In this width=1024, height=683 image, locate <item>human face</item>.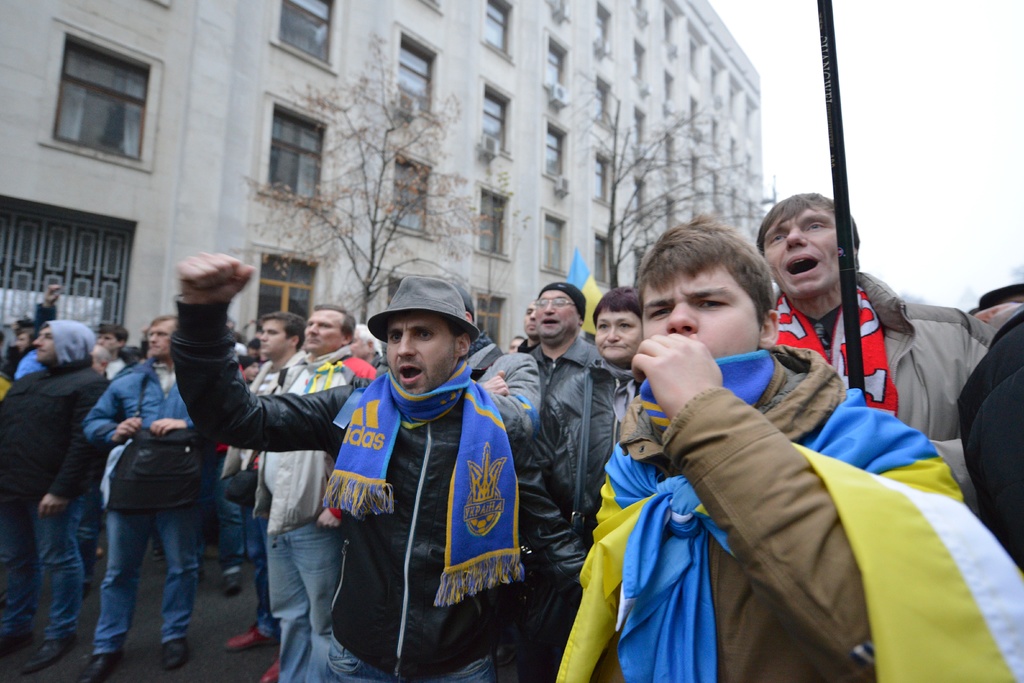
Bounding box: bbox=(261, 316, 289, 358).
